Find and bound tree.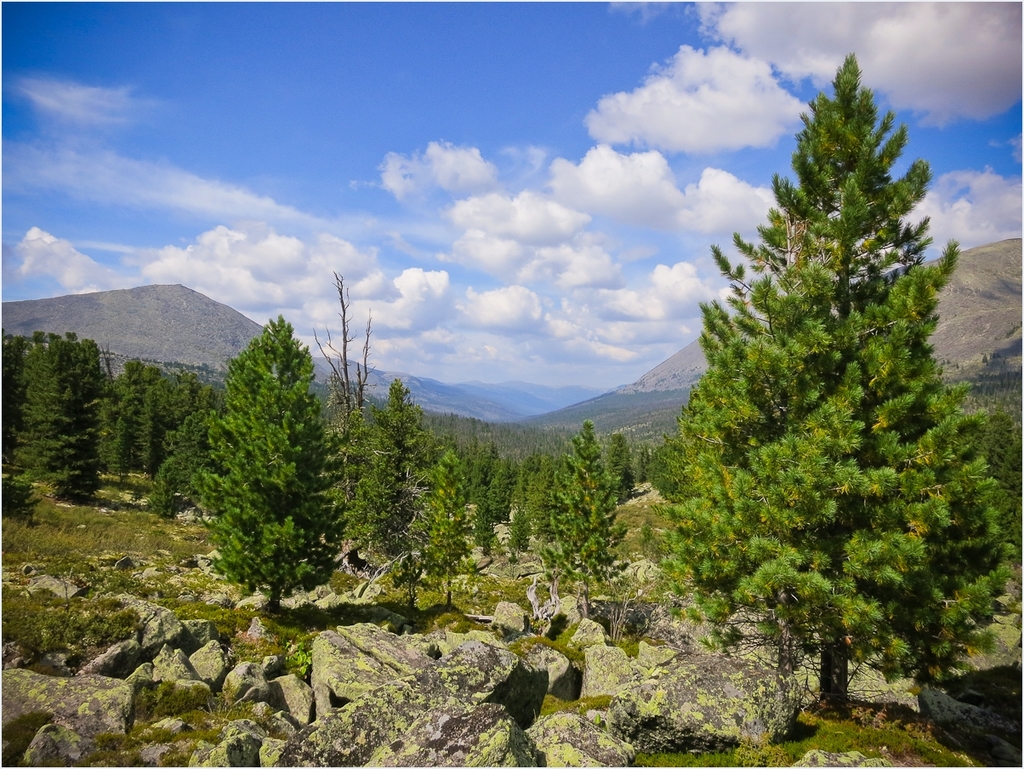
Bound: Rect(606, 429, 624, 506).
